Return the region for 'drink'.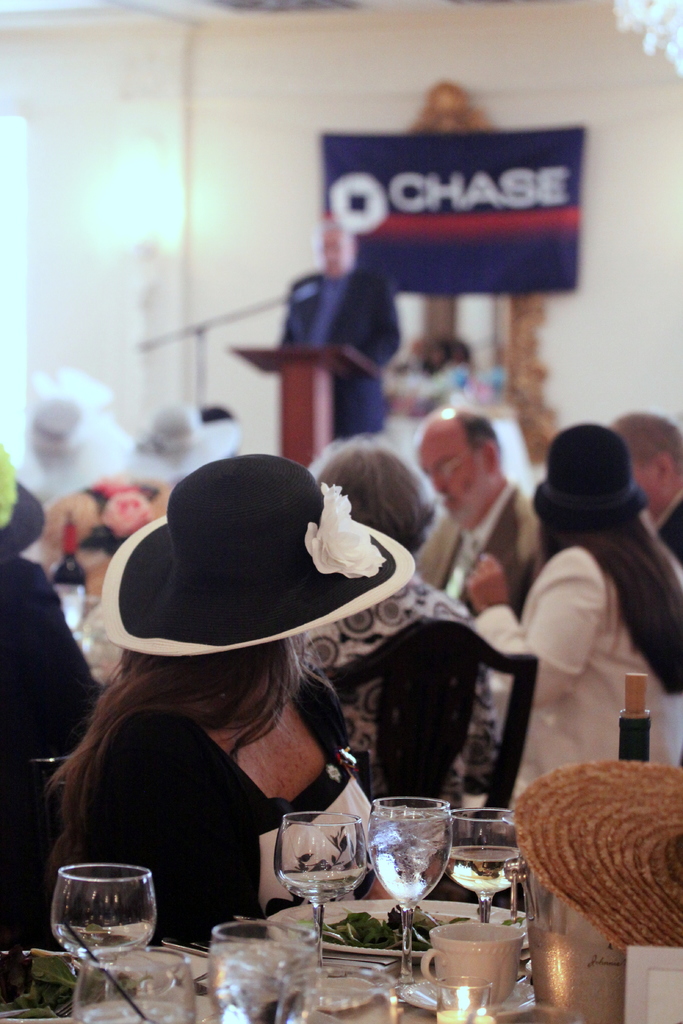
detection(279, 867, 363, 901).
